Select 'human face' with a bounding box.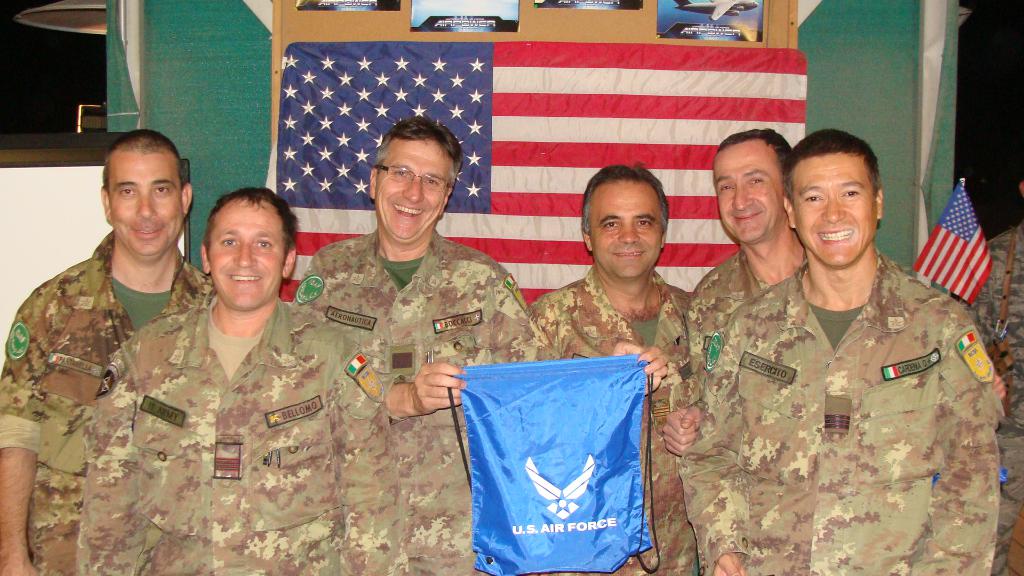
box=[712, 141, 783, 247].
